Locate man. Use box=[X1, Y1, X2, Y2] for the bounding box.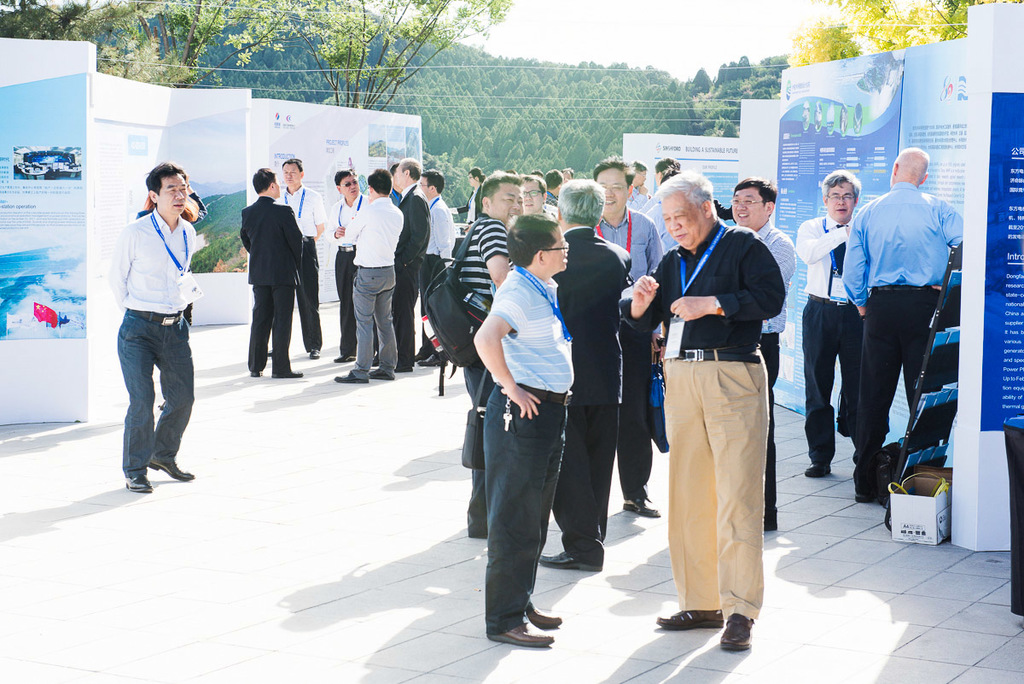
box=[536, 179, 635, 570].
